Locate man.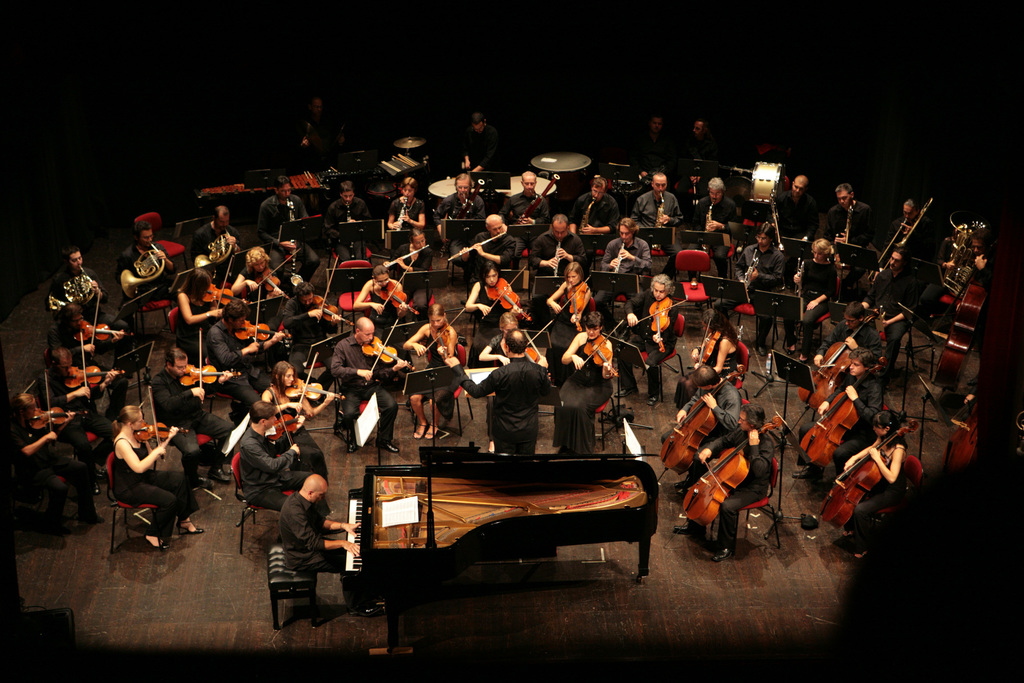
Bounding box: 112 218 183 345.
